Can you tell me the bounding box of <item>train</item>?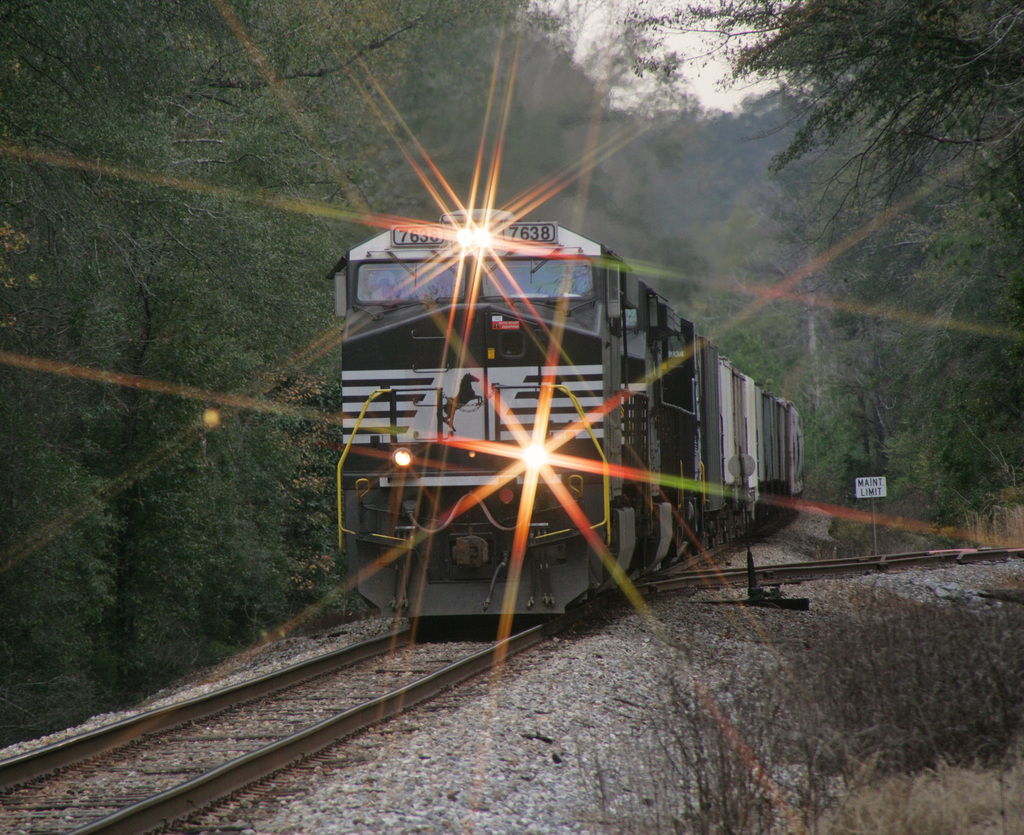
{"x1": 337, "y1": 210, "x2": 801, "y2": 629}.
